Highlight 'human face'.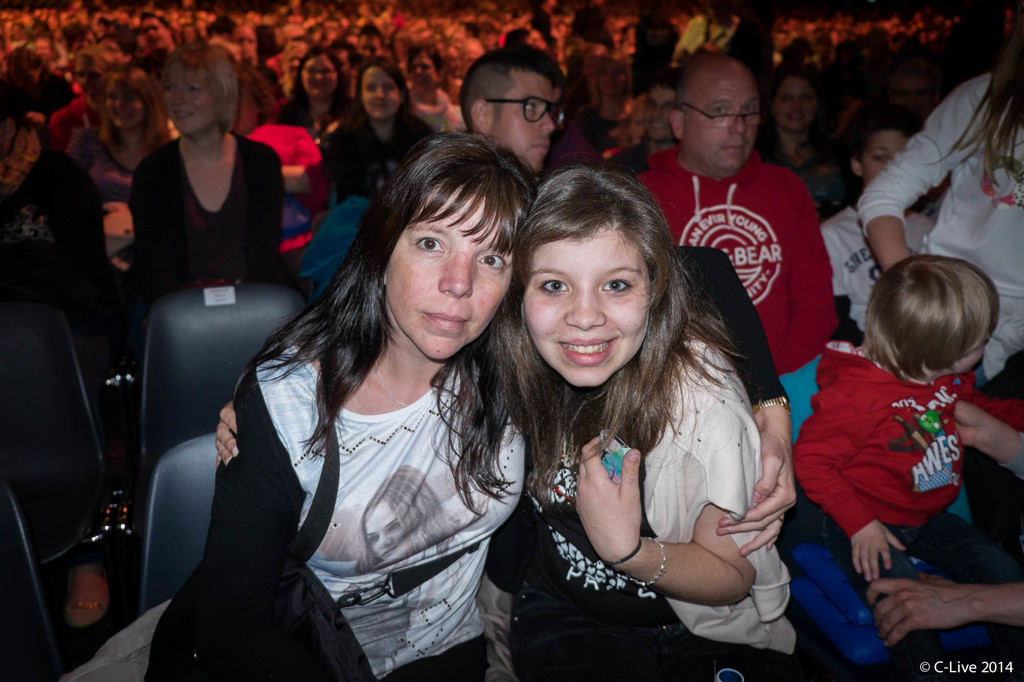
Highlighted region: {"left": 366, "top": 500, "right": 415, "bottom": 562}.
